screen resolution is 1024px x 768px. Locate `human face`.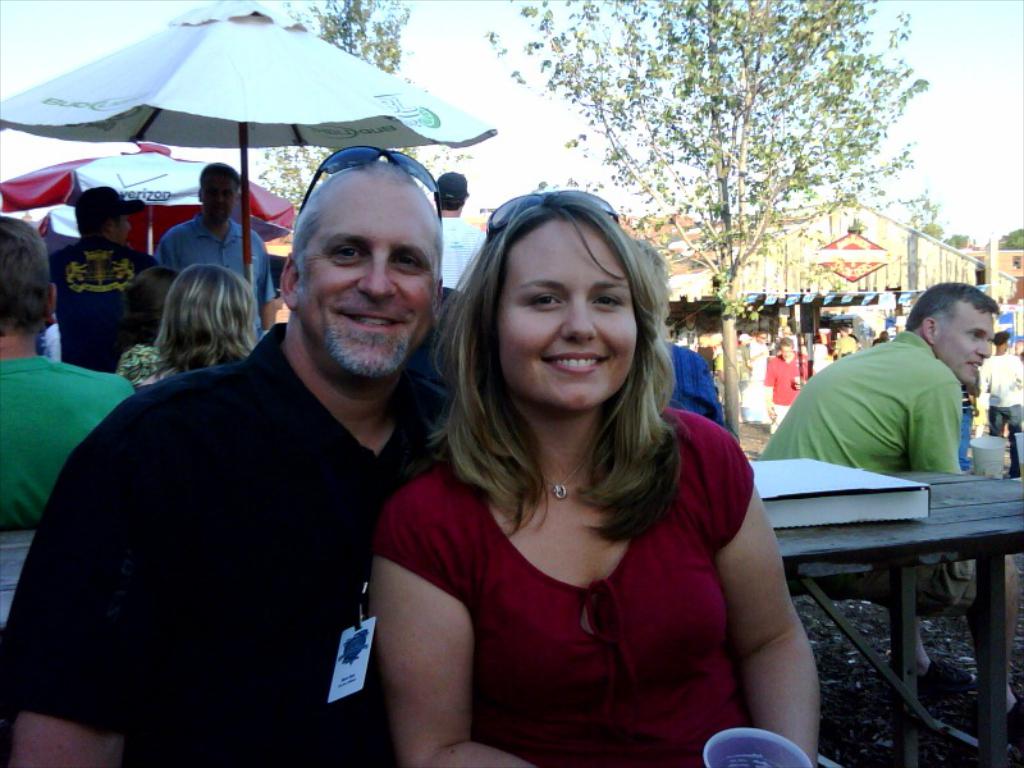
938, 310, 998, 384.
